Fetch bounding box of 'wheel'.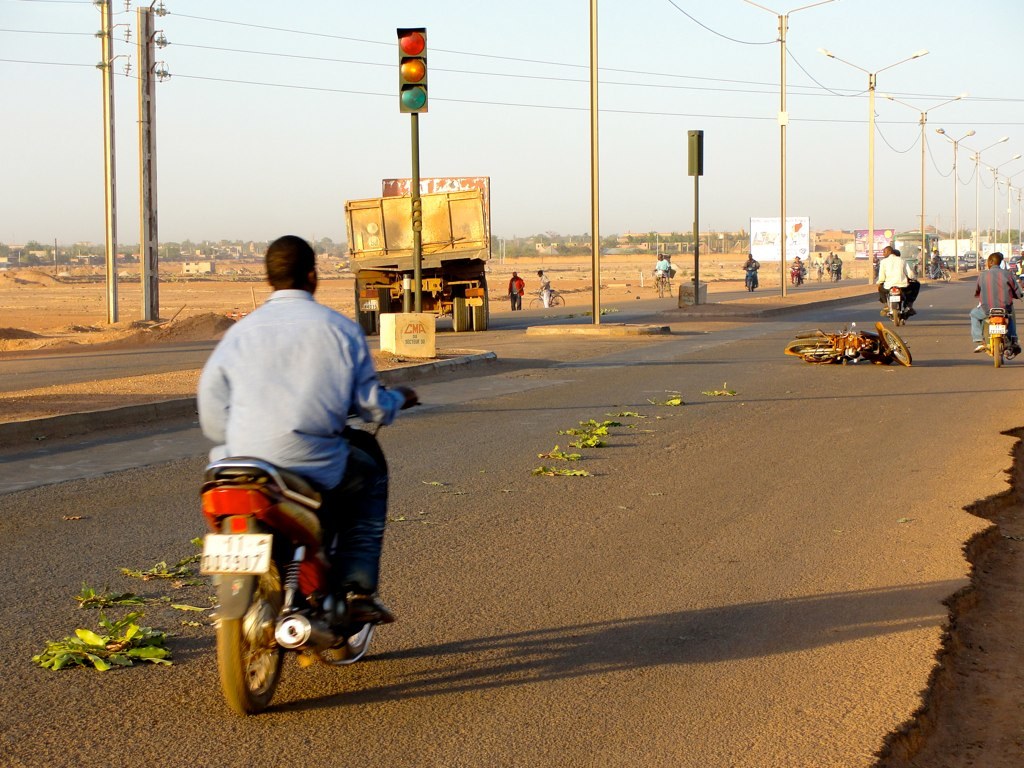
Bbox: Rect(788, 269, 807, 290).
